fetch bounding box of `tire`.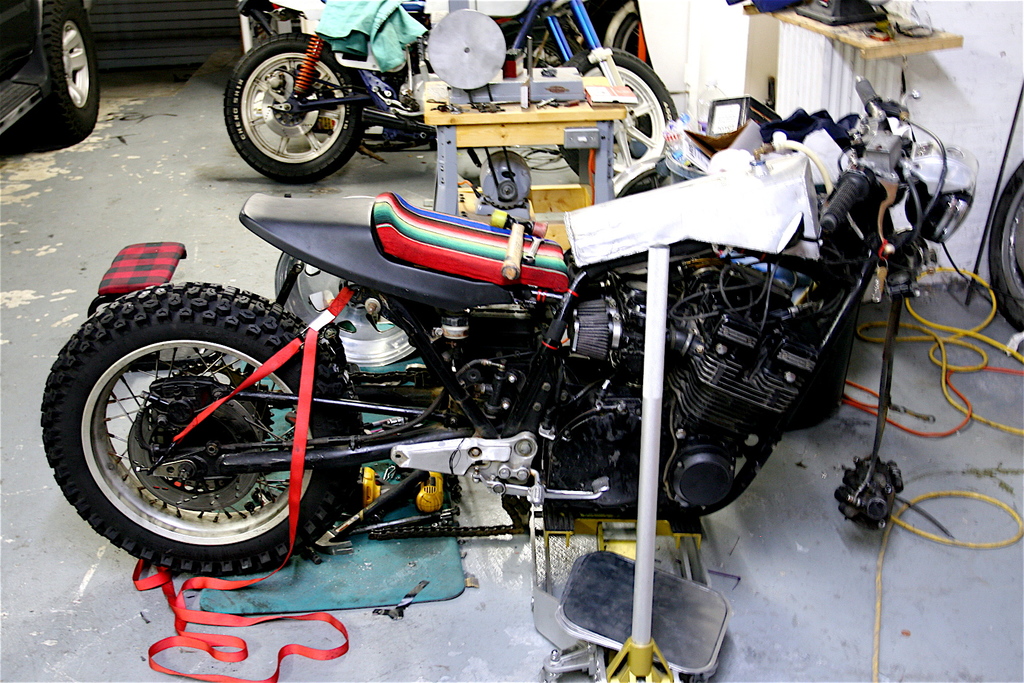
Bbox: box=[989, 157, 1023, 329].
